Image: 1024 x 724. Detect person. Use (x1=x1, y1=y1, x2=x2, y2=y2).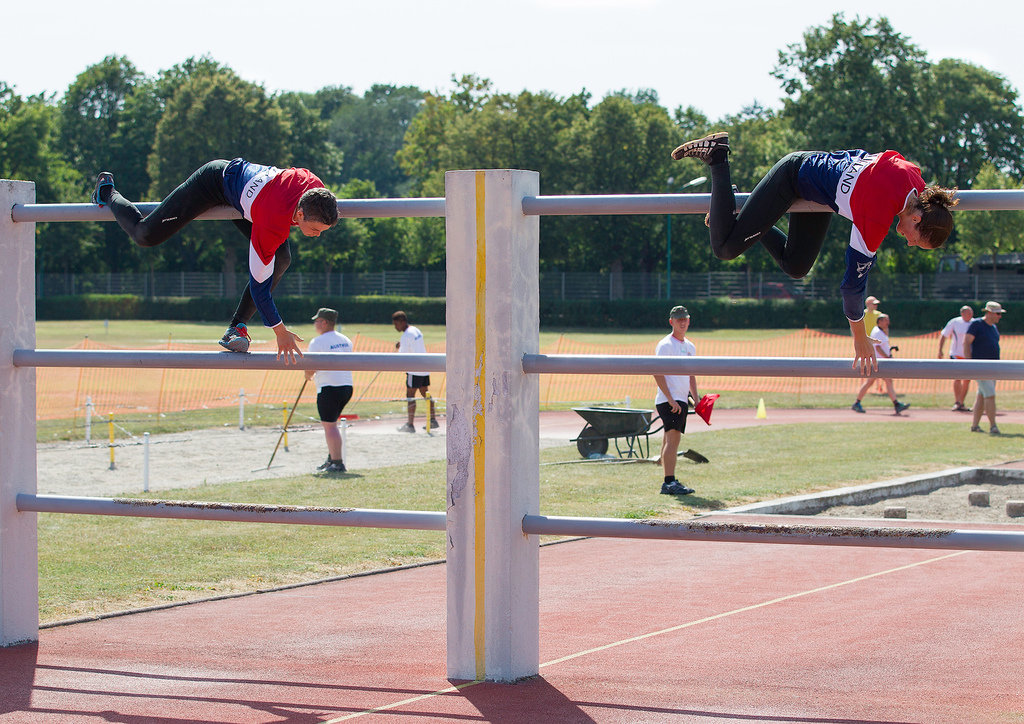
(x1=649, y1=307, x2=710, y2=497).
